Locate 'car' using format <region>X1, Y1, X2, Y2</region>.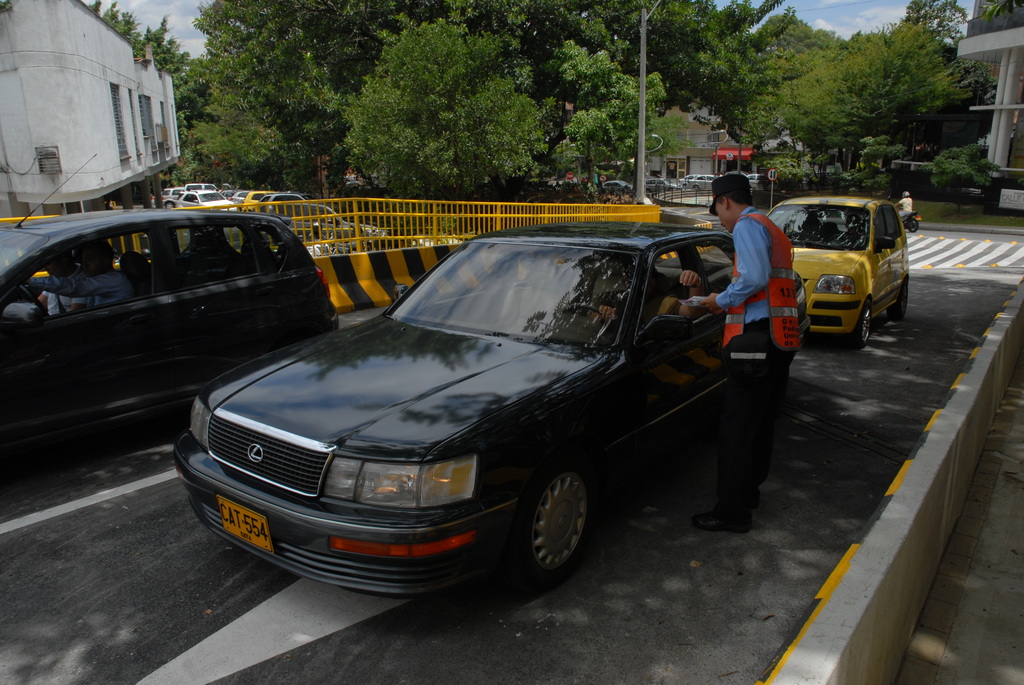
<region>760, 189, 916, 354</region>.
